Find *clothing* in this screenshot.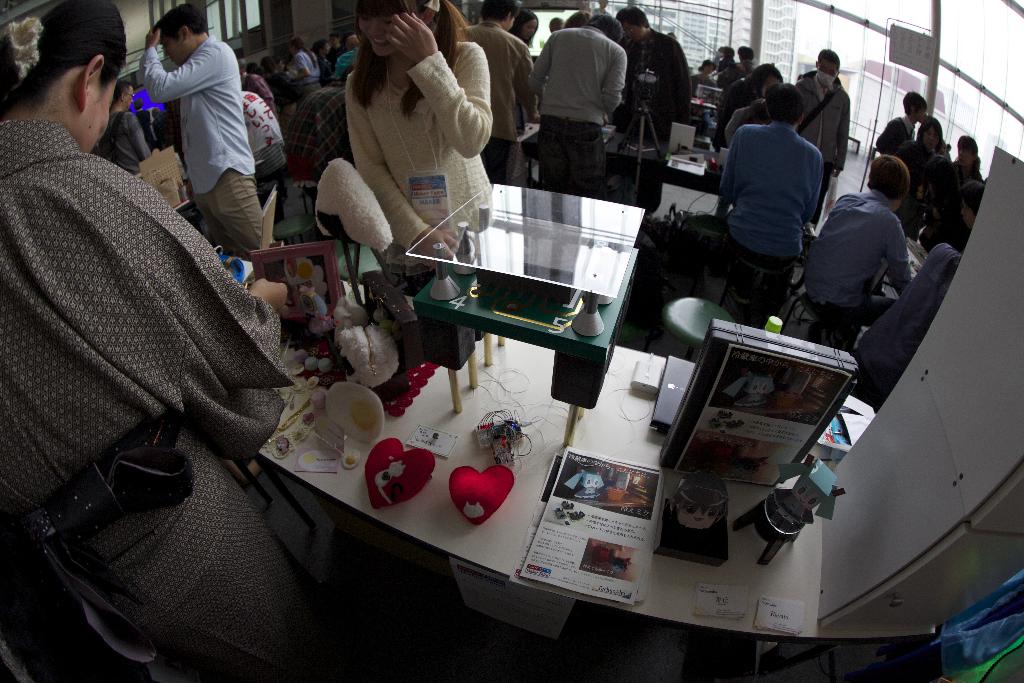
The bounding box for *clothing* is box=[714, 124, 821, 290].
